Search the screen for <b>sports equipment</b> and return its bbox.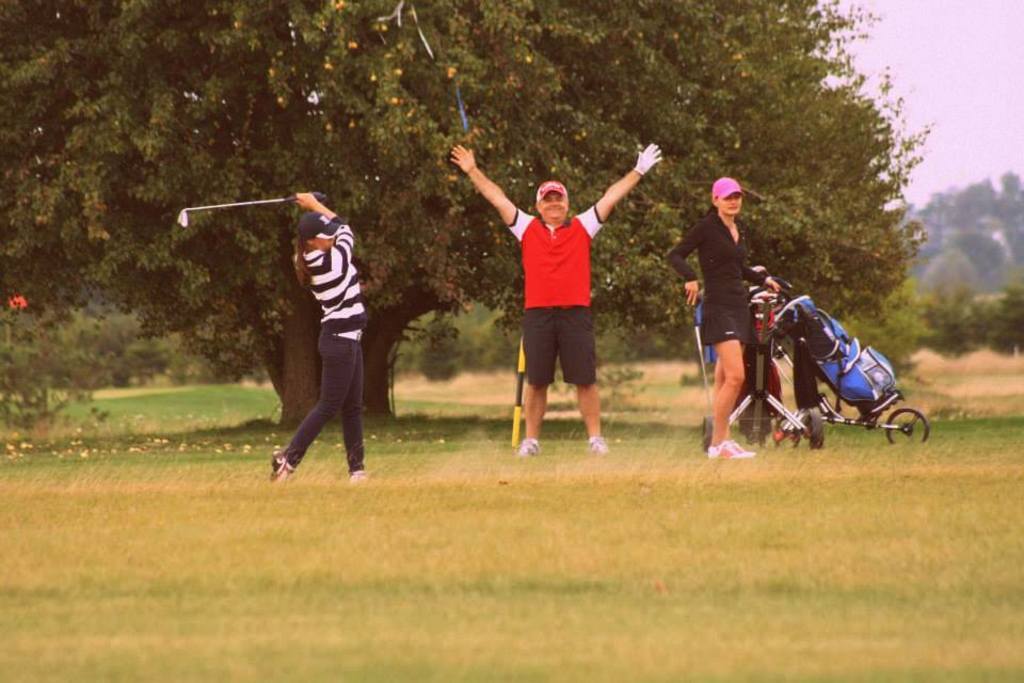
Found: region(709, 433, 753, 458).
